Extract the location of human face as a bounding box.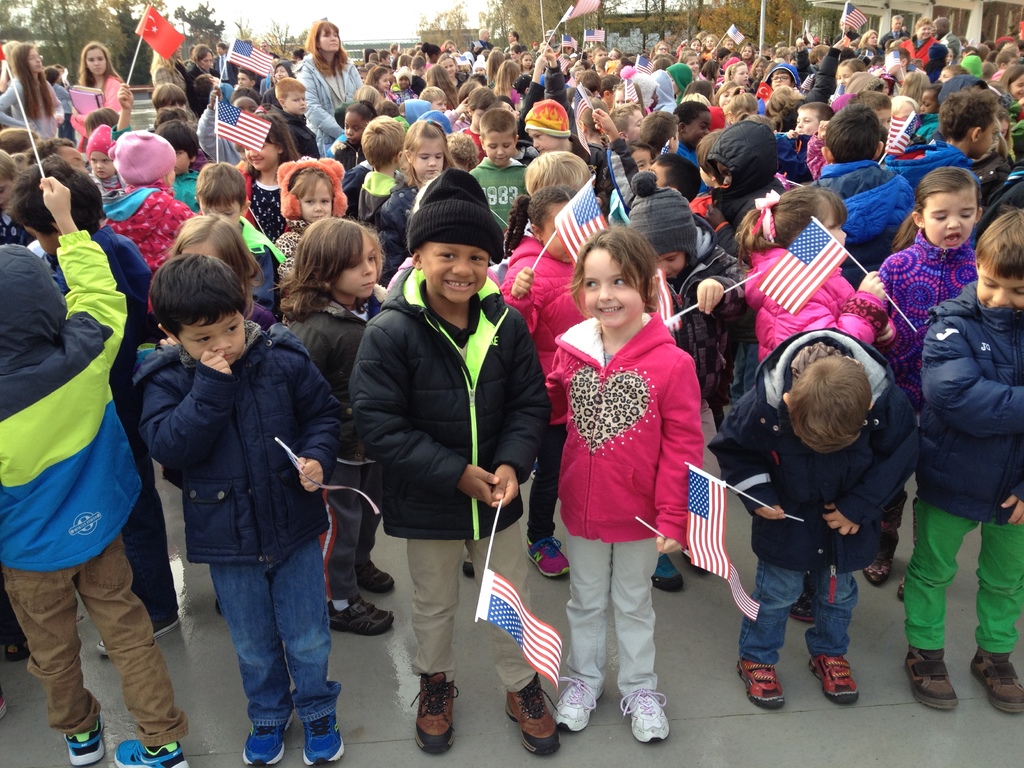
x1=975 y1=120 x2=996 y2=161.
